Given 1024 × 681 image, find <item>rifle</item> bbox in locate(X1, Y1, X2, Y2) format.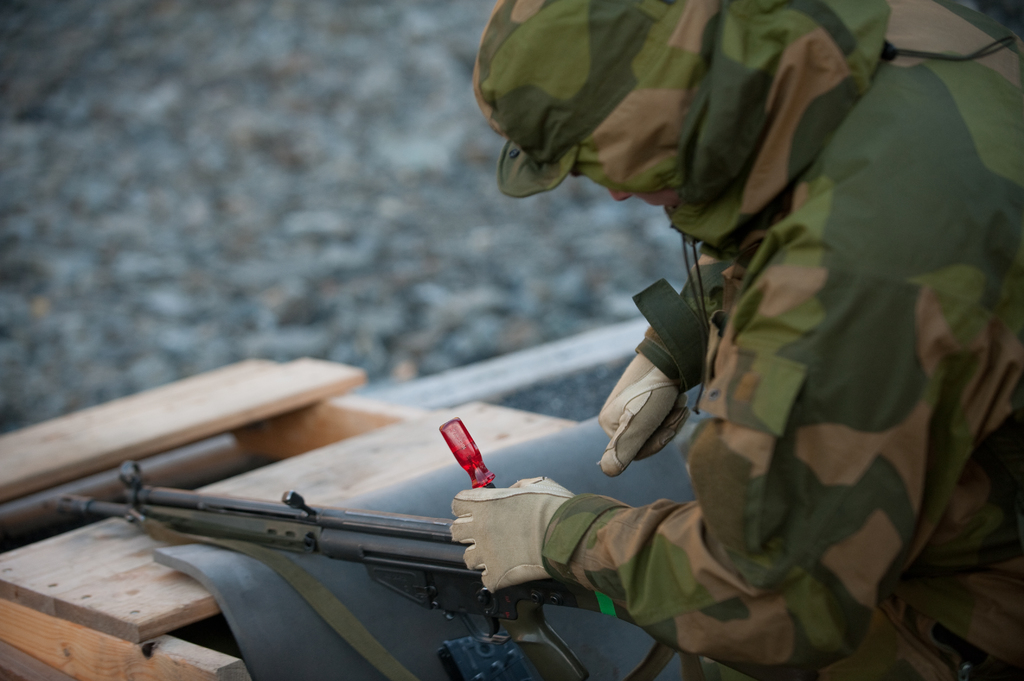
locate(54, 457, 707, 680).
